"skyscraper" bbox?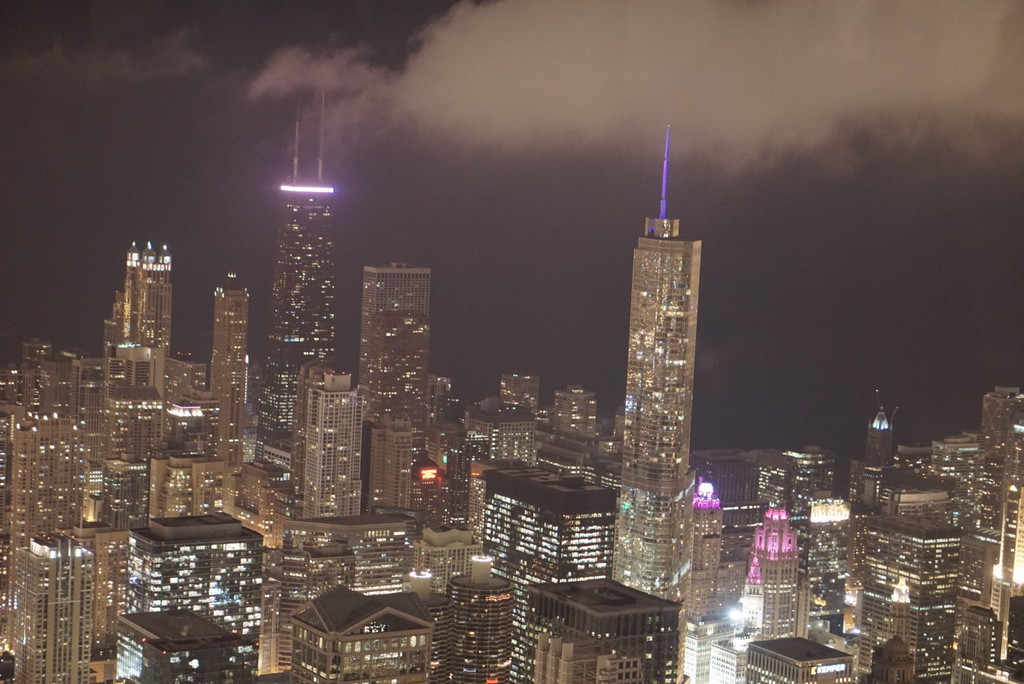
{"left": 86, "top": 225, "right": 180, "bottom": 385}
